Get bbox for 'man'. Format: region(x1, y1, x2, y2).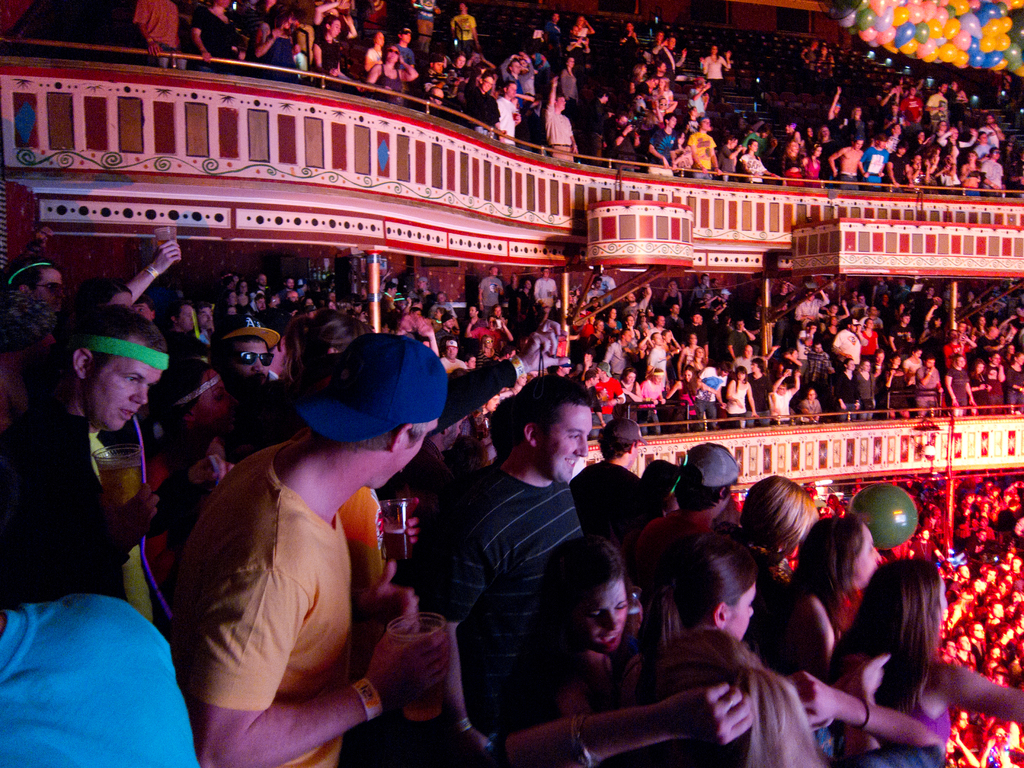
region(828, 140, 868, 189).
